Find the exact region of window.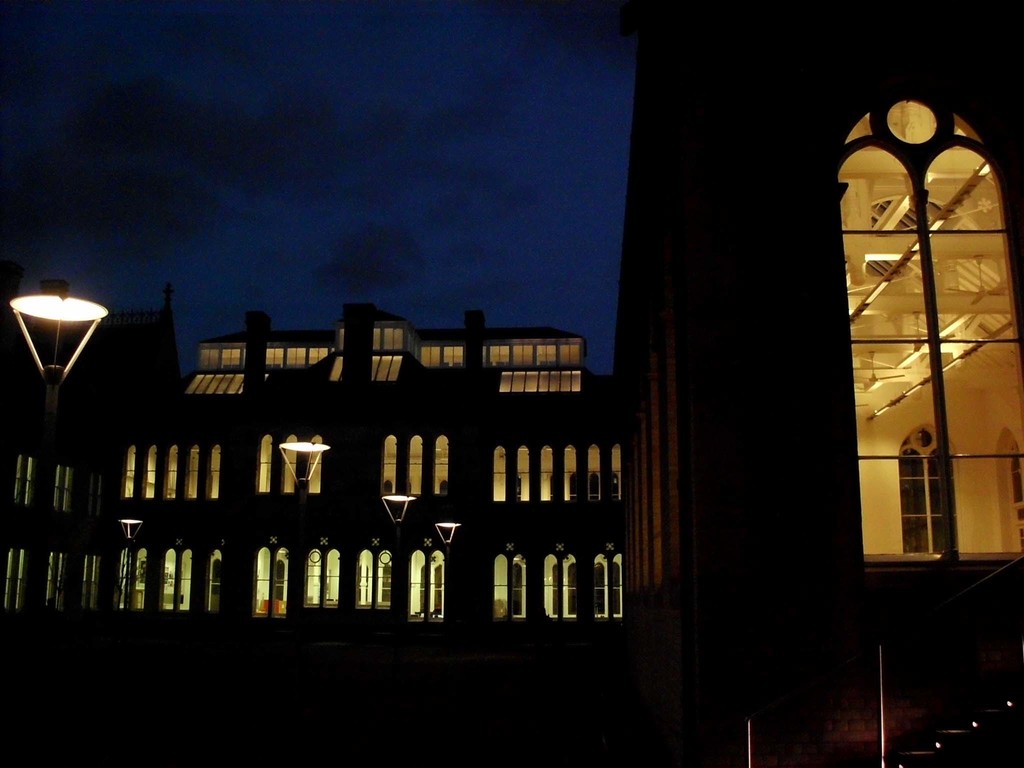
Exact region: [x1=49, y1=462, x2=77, y2=519].
